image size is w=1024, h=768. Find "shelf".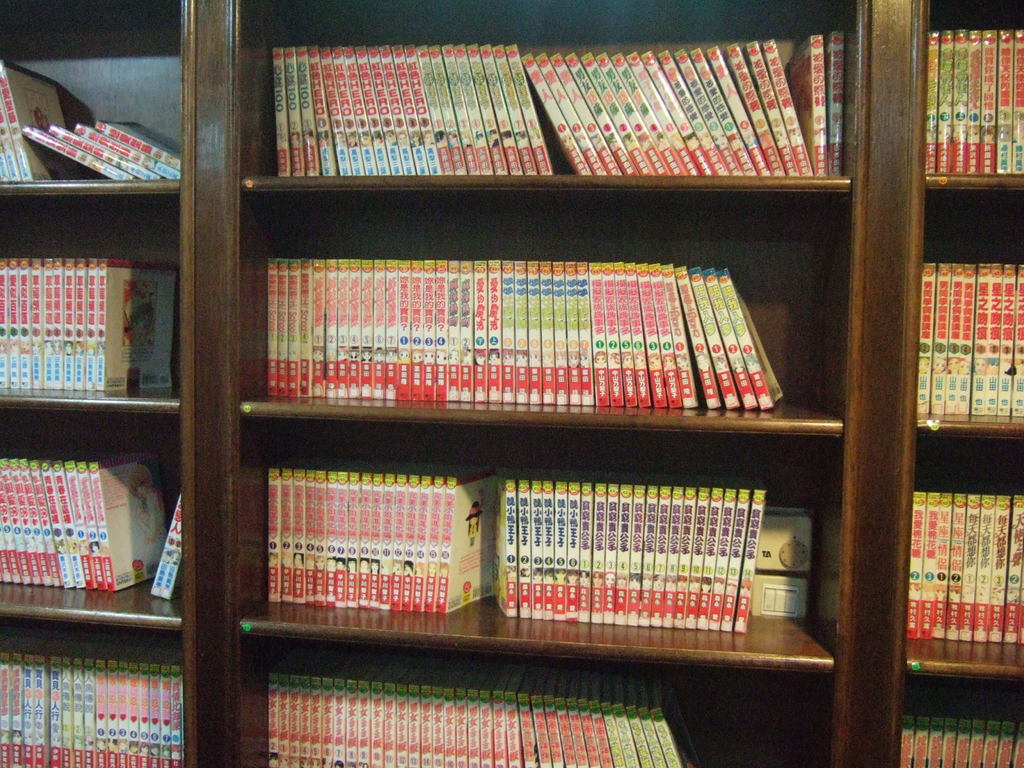
x1=910 y1=188 x2=1023 y2=428.
